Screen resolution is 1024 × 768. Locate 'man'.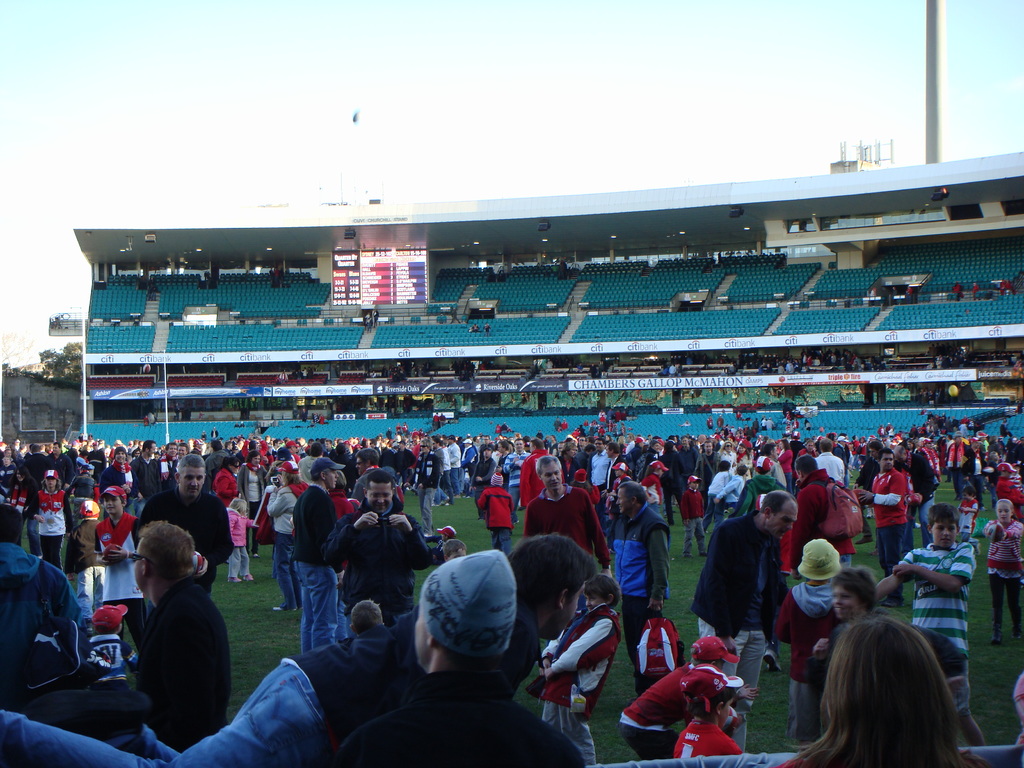
l=792, t=419, r=801, b=433.
